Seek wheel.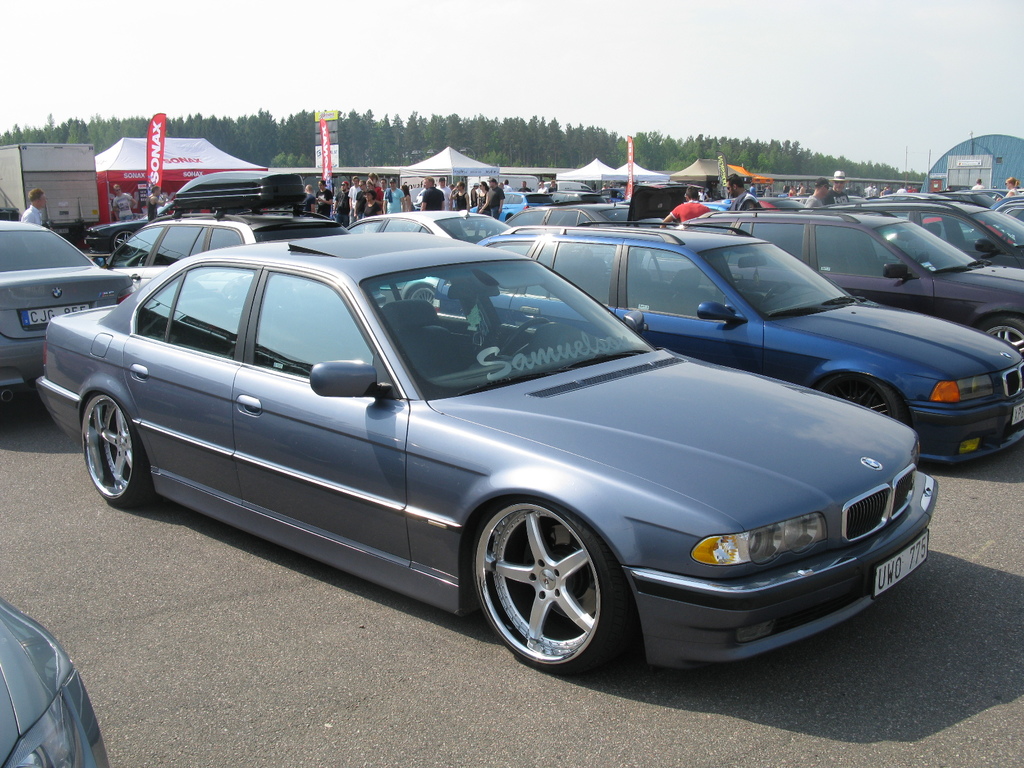
detection(76, 392, 166, 514).
